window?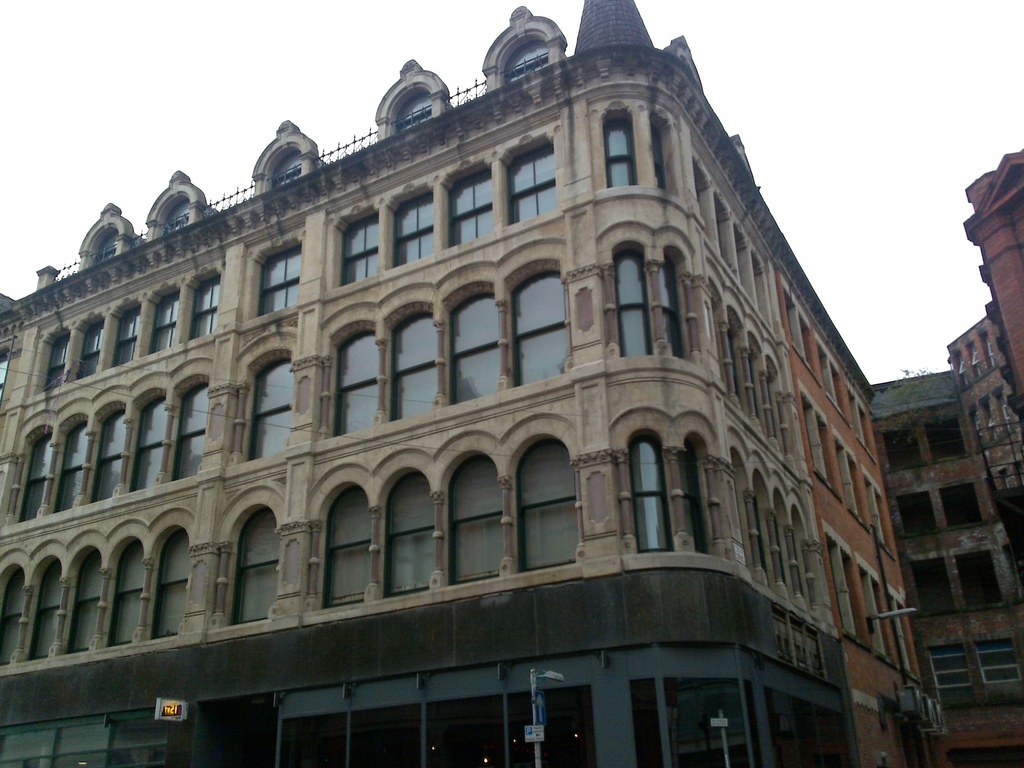
{"x1": 116, "y1": 543, "x2": 141, "y2": 650}
